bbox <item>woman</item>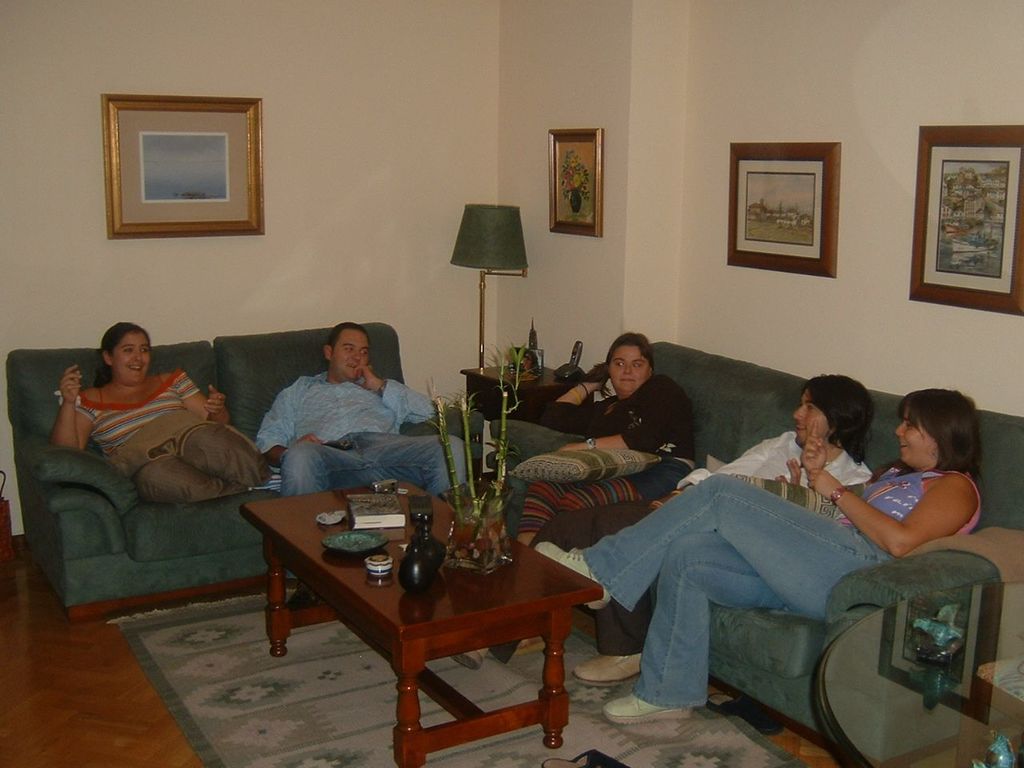
box=[62, 320, 265, 510]
